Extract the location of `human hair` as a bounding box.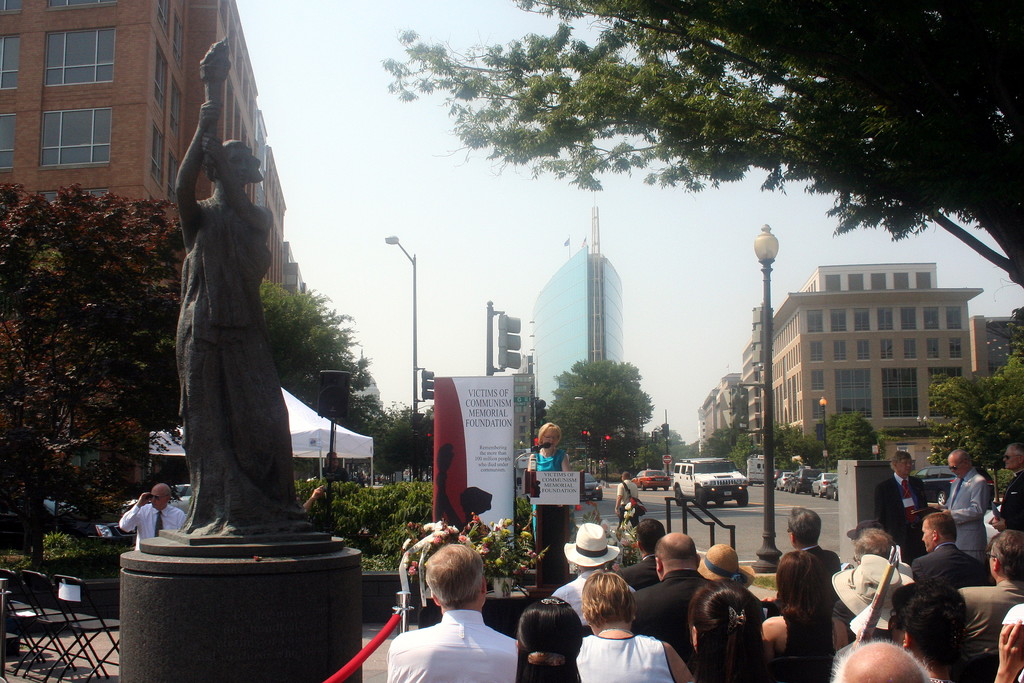
rect(828, 636, 932, 682).
